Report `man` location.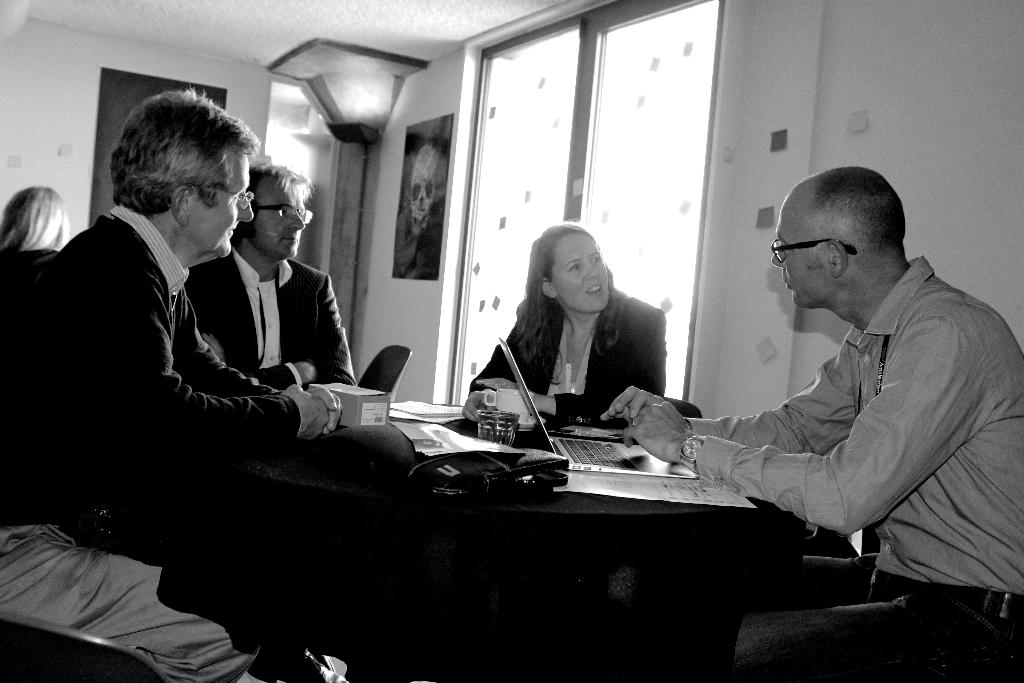
Report: (3, 88, 344, 682).
